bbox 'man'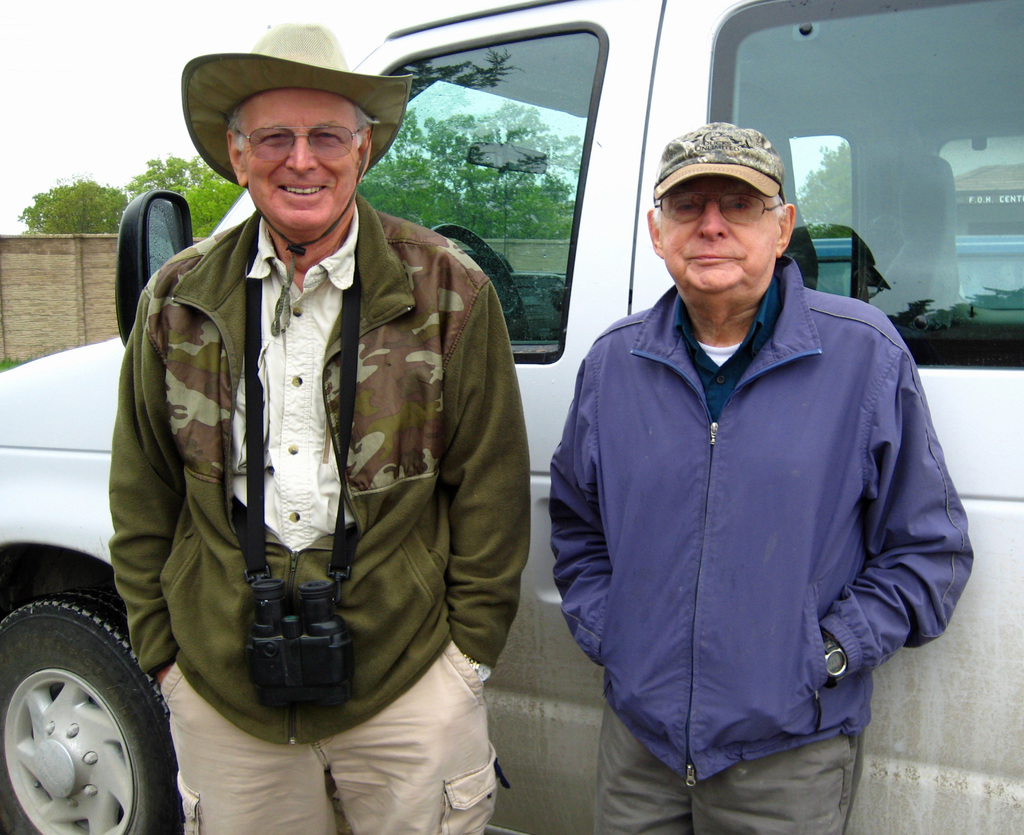
(548, 120, 976, 834)
